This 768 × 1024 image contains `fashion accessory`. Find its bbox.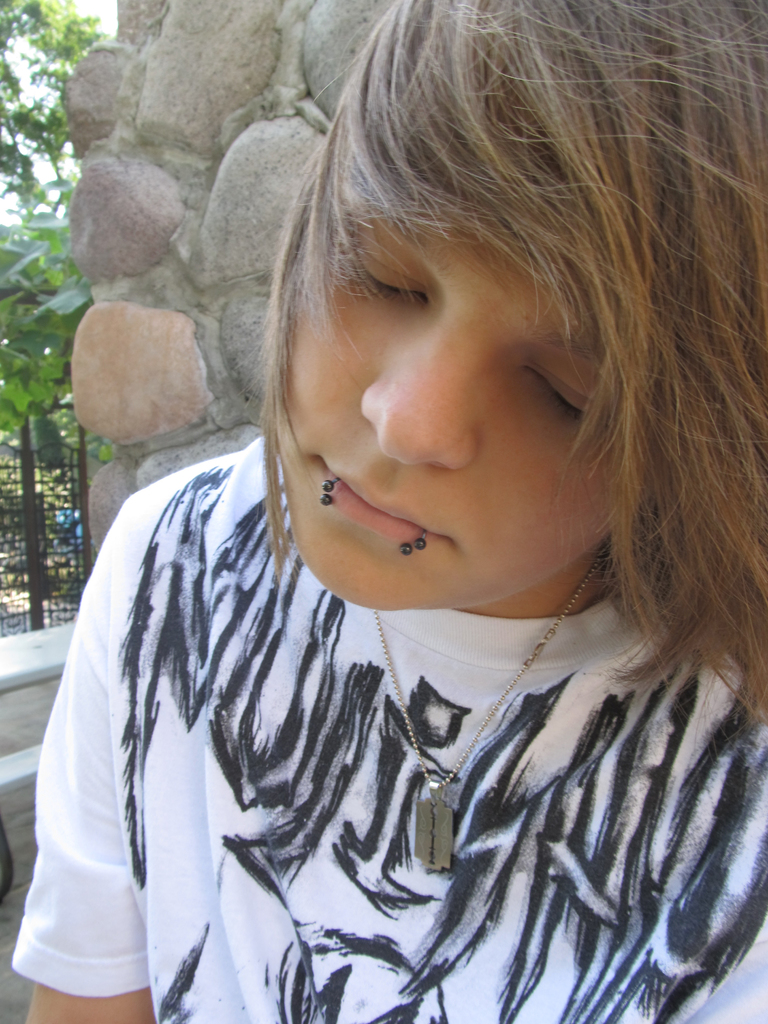
Rect(371, 543, 614, 876).
